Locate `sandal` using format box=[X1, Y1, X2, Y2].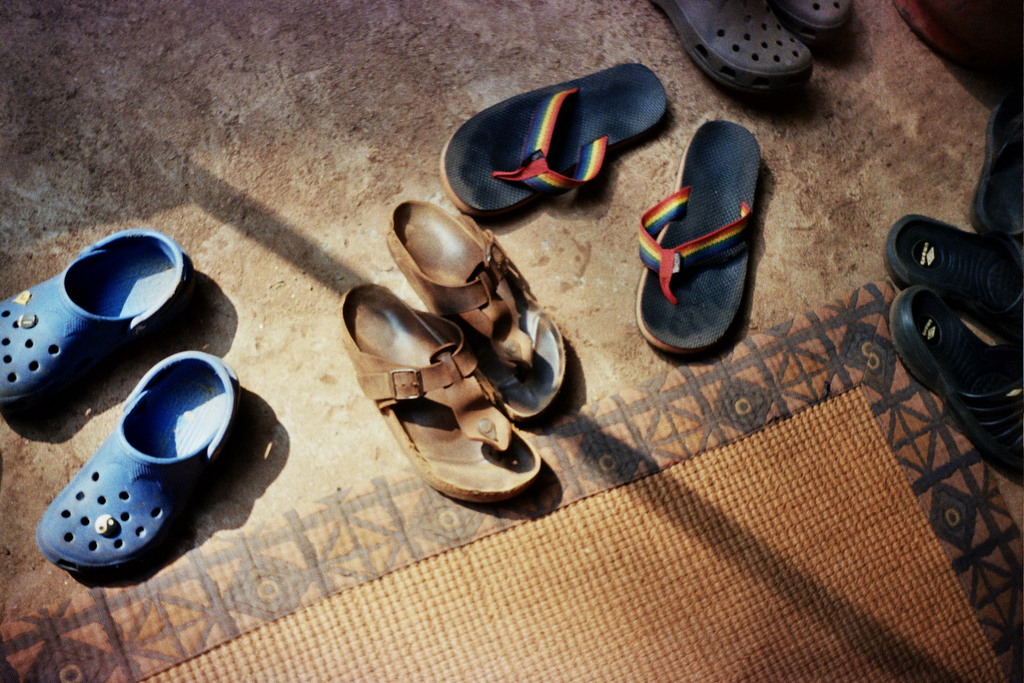
box=[0, 229, 185, 407].
